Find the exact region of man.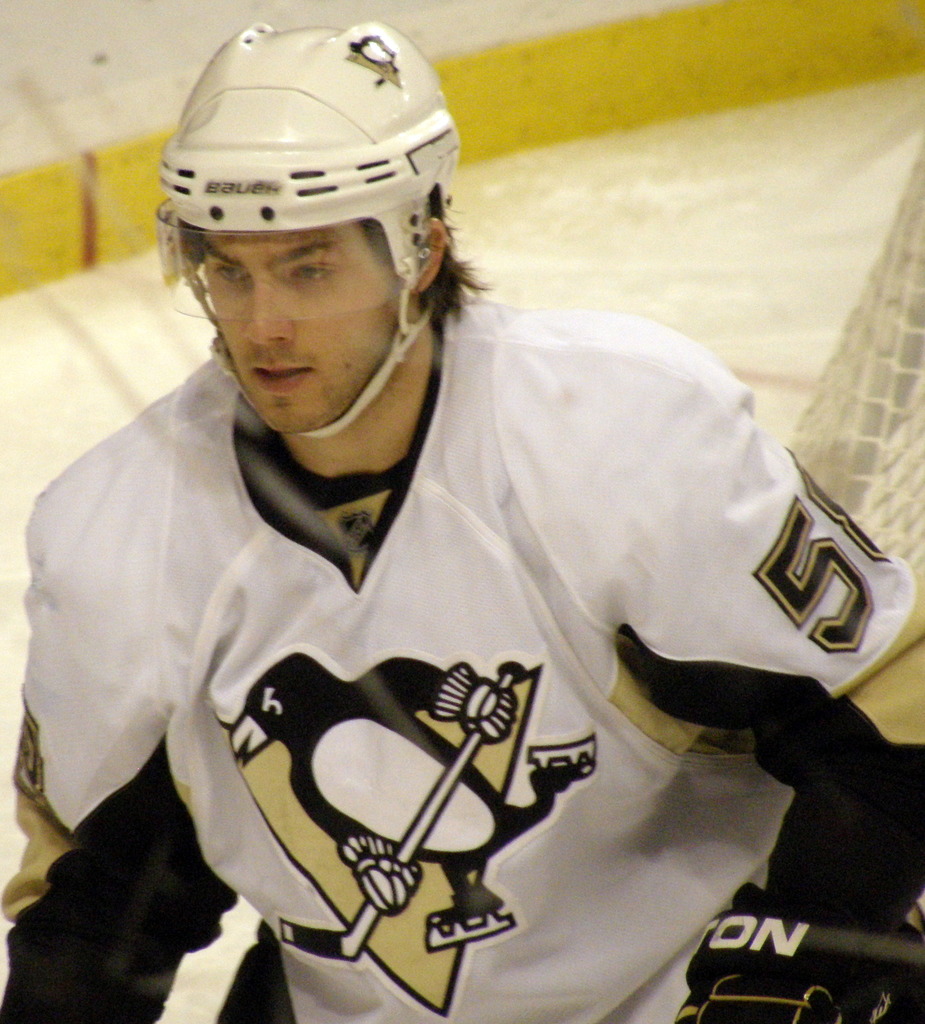
Exact region: (2, 17, 894, 1012).
